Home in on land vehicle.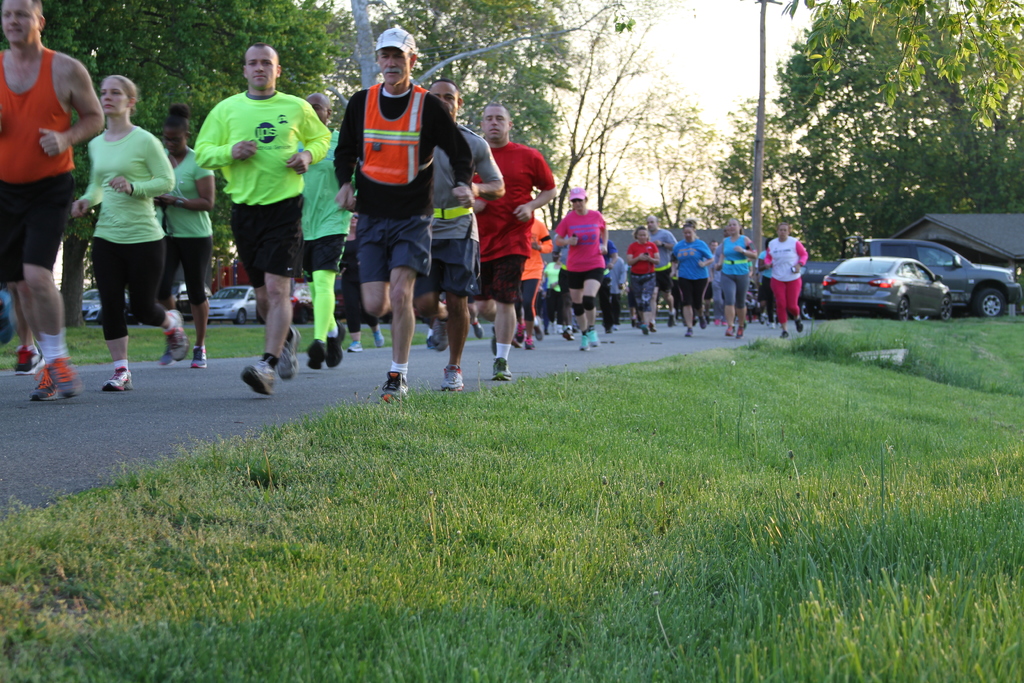
Homed in at BBox(81, 287, 104, 318).
